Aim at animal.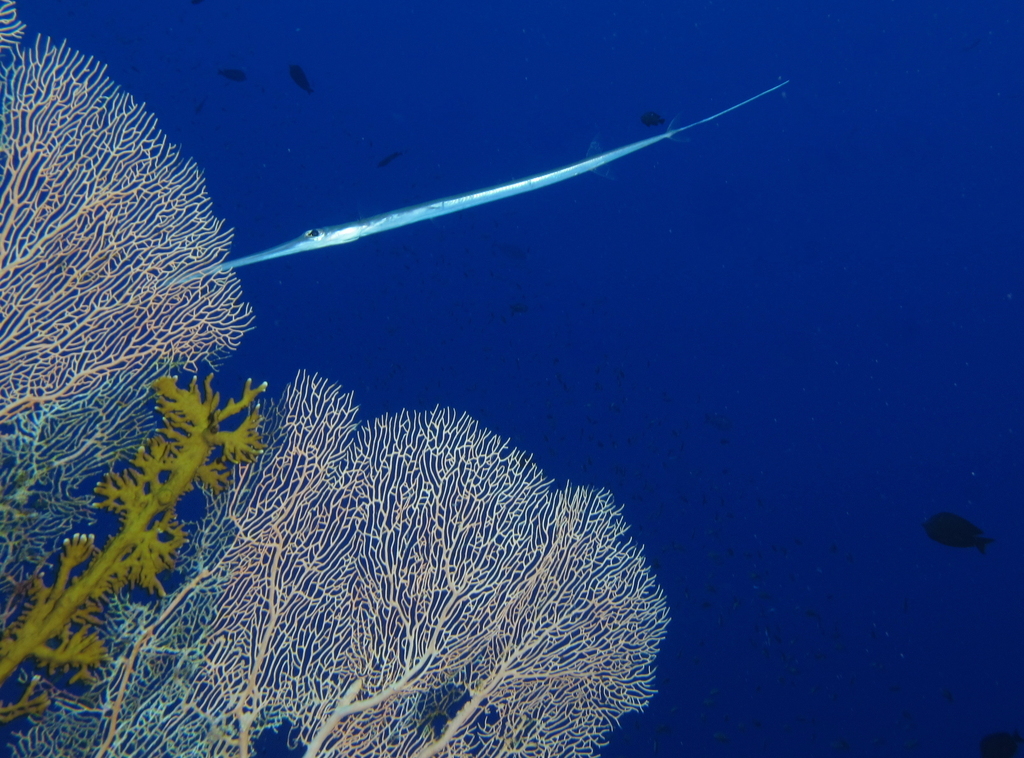
Aimed at (285, 59, 321, 97).
